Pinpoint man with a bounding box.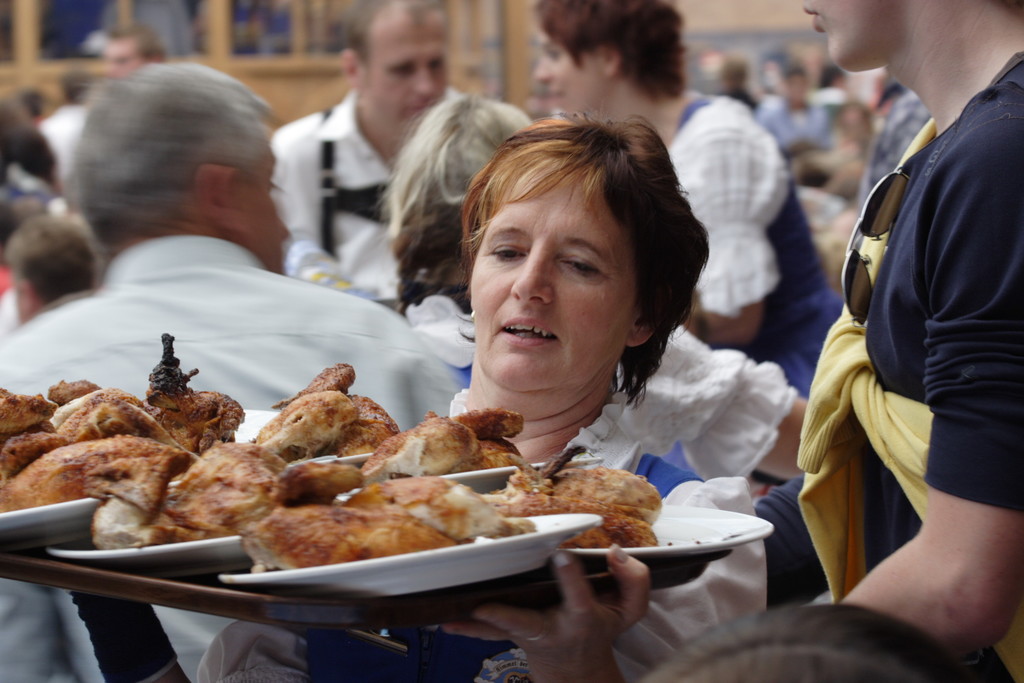
<box>751,0,1023,682</box>.
